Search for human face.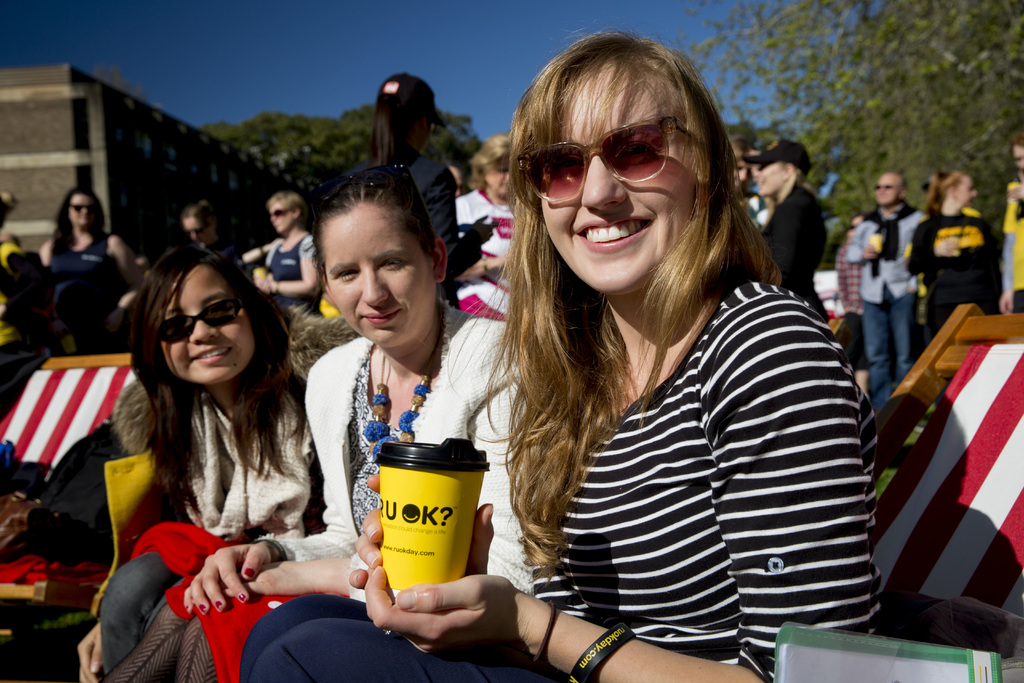
Found at bbox=[533, 64, 705, 293].
